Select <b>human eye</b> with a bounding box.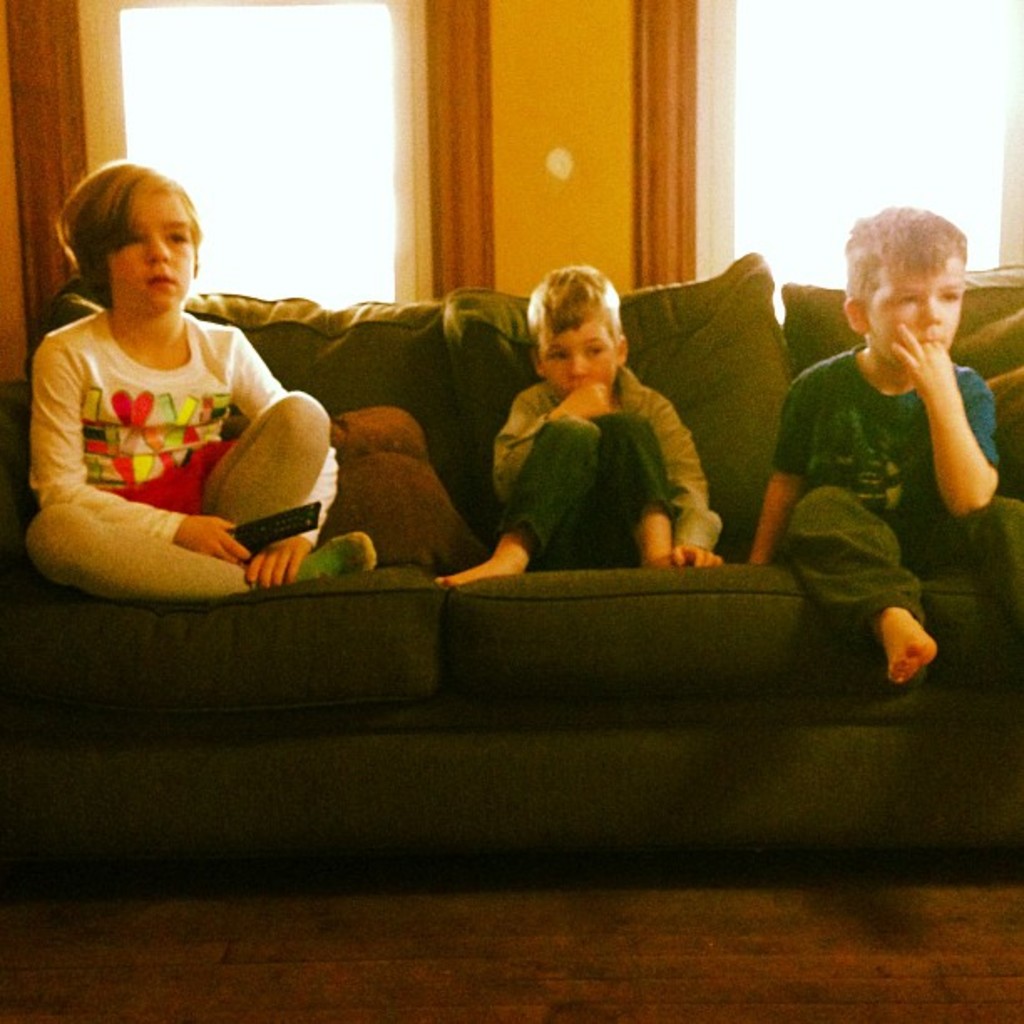
(934, 284, 962, 305).
